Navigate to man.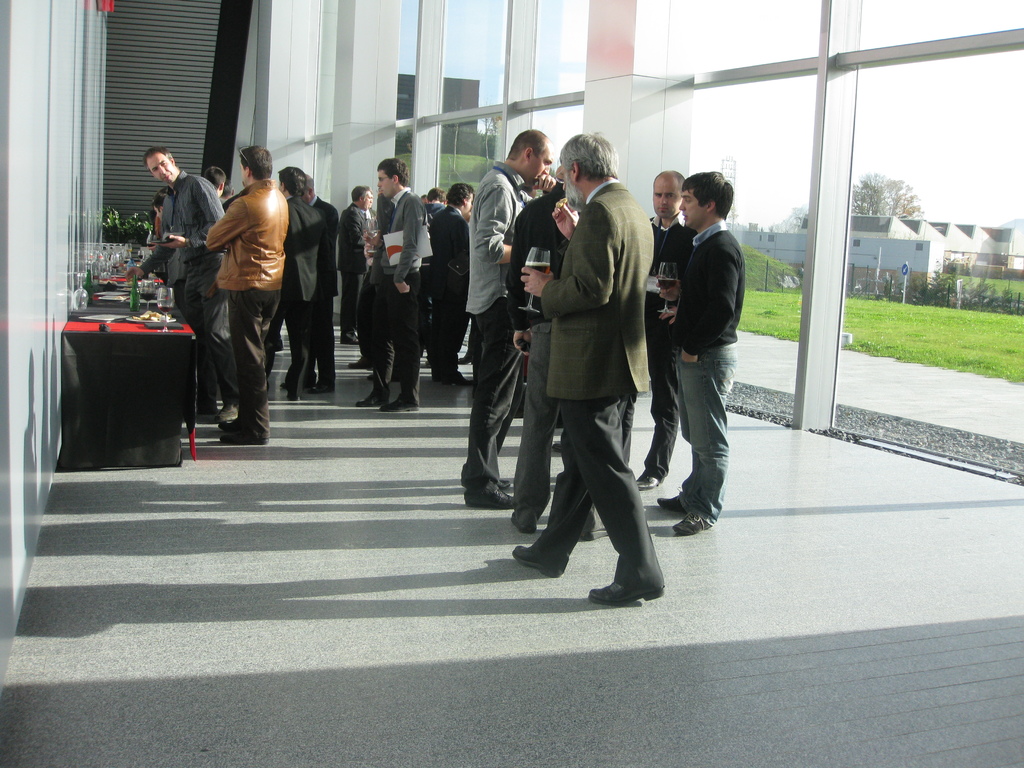
Navigation target: detection(340, 180, 367, 343).
